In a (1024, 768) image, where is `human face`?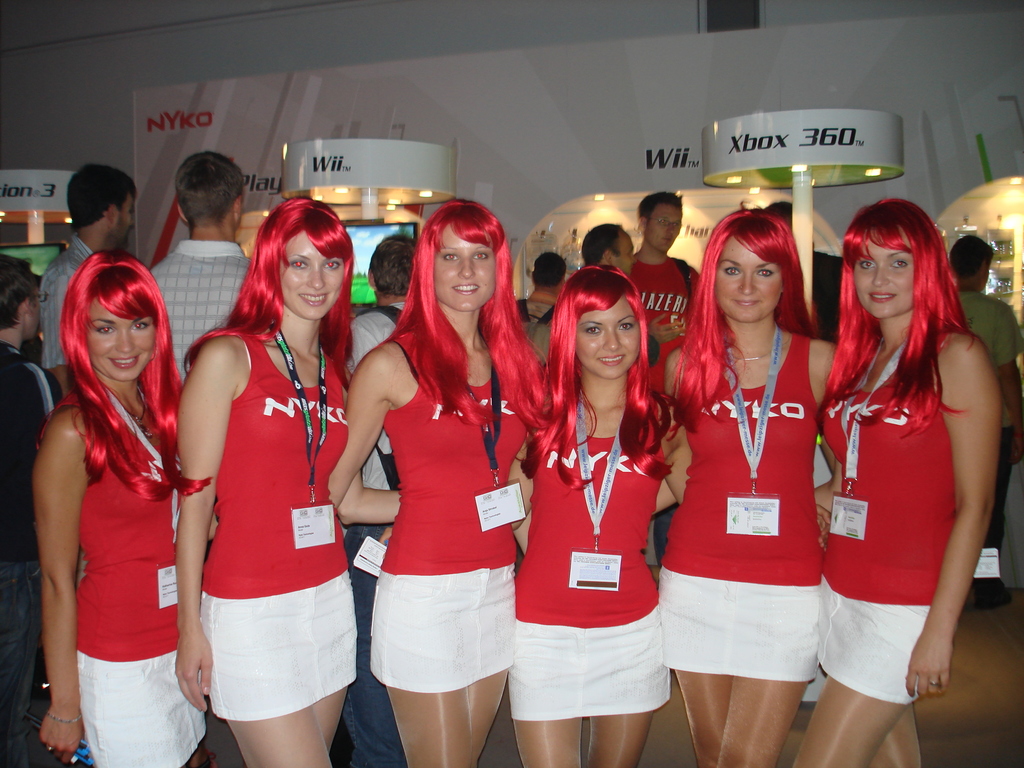
852:240:915:314.
